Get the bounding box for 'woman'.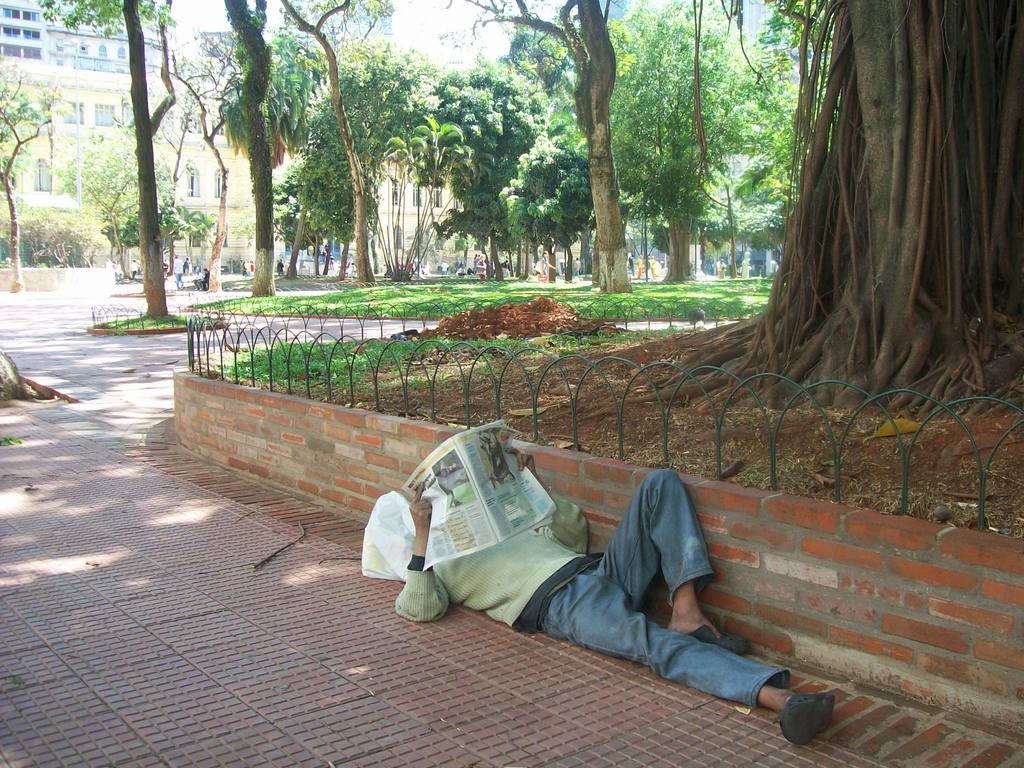
bbox=(531, 248, 558, 283).
